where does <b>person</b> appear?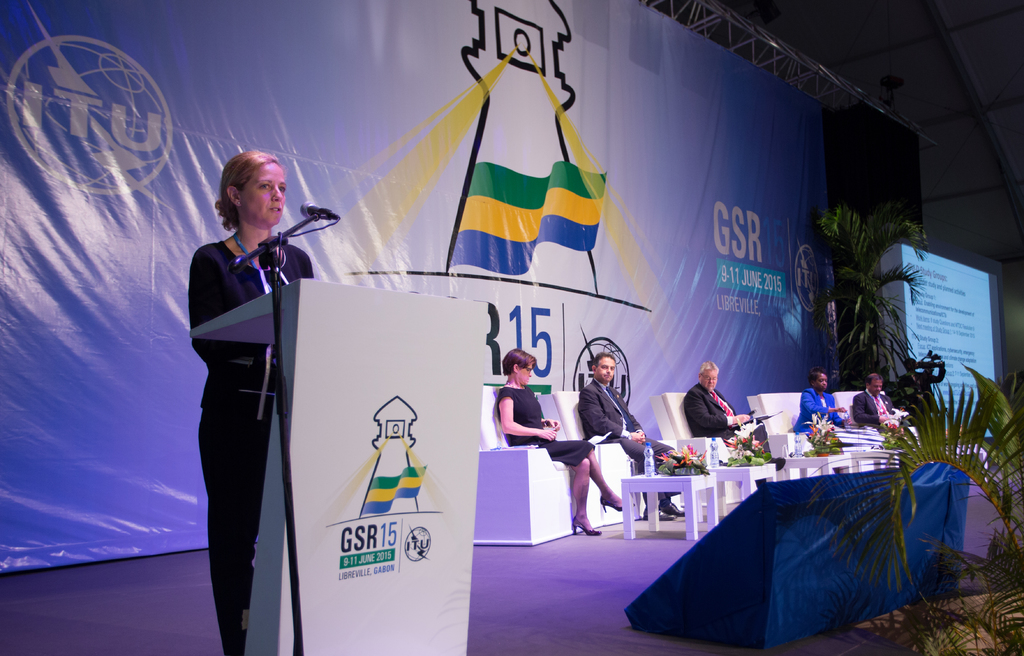
Appears at box(799, 367, 854, 435).
